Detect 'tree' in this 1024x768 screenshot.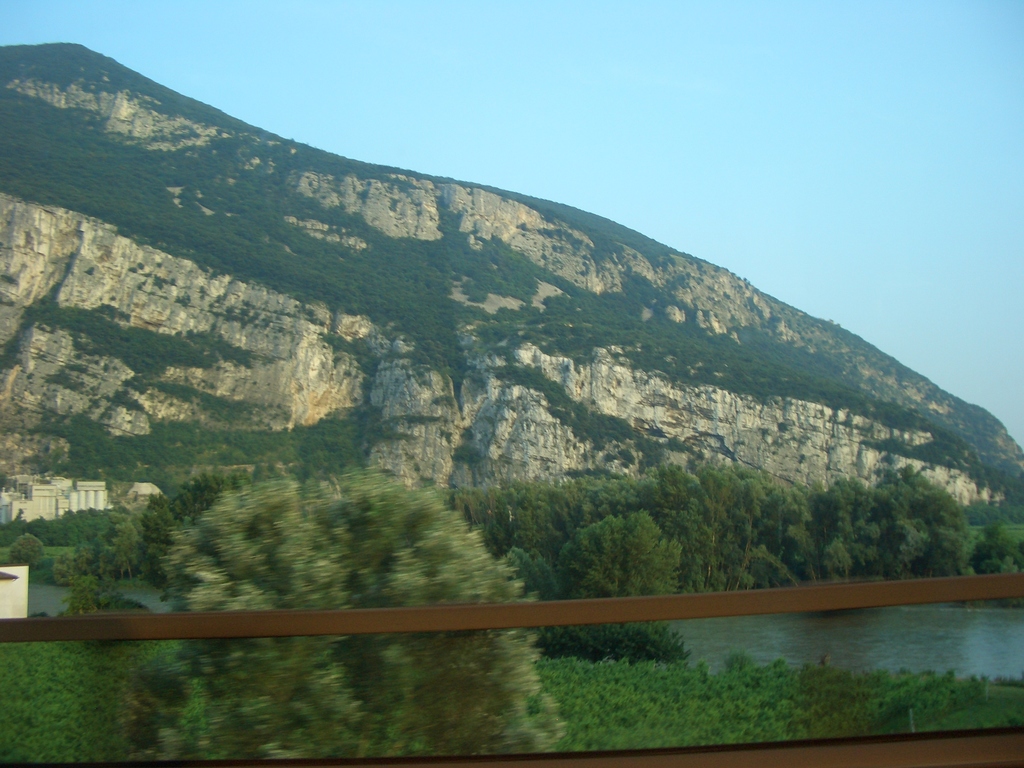
Detection: 678/457/1020/591.
